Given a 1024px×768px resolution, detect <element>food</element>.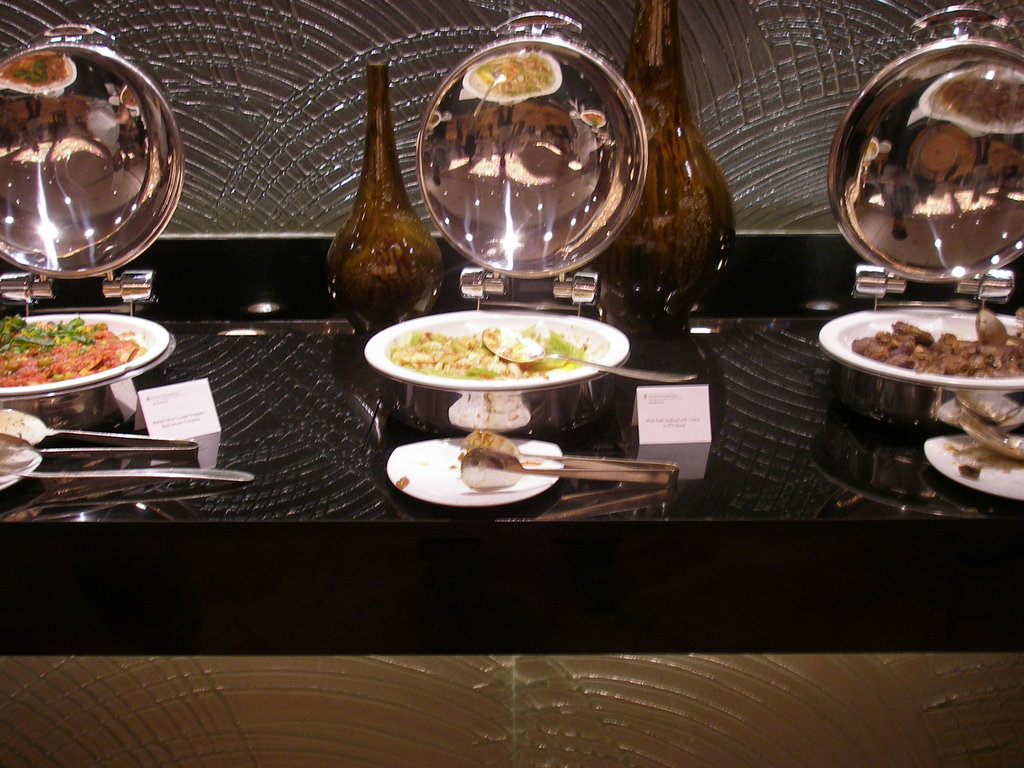
20 377 50 386.
